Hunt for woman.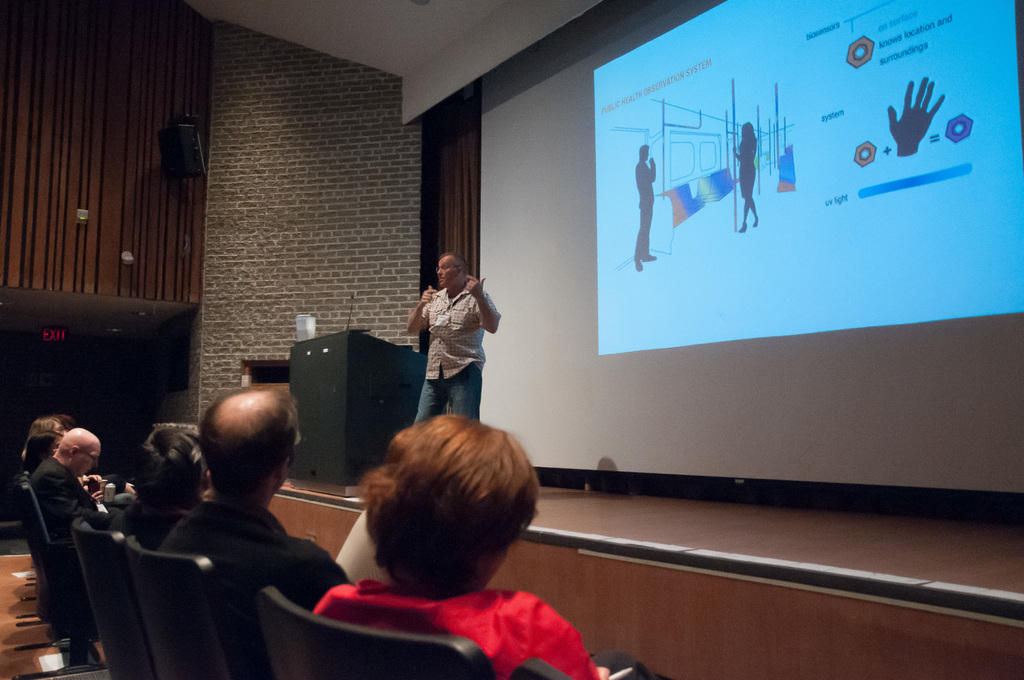
Hunted down at (401,245,502,435).
